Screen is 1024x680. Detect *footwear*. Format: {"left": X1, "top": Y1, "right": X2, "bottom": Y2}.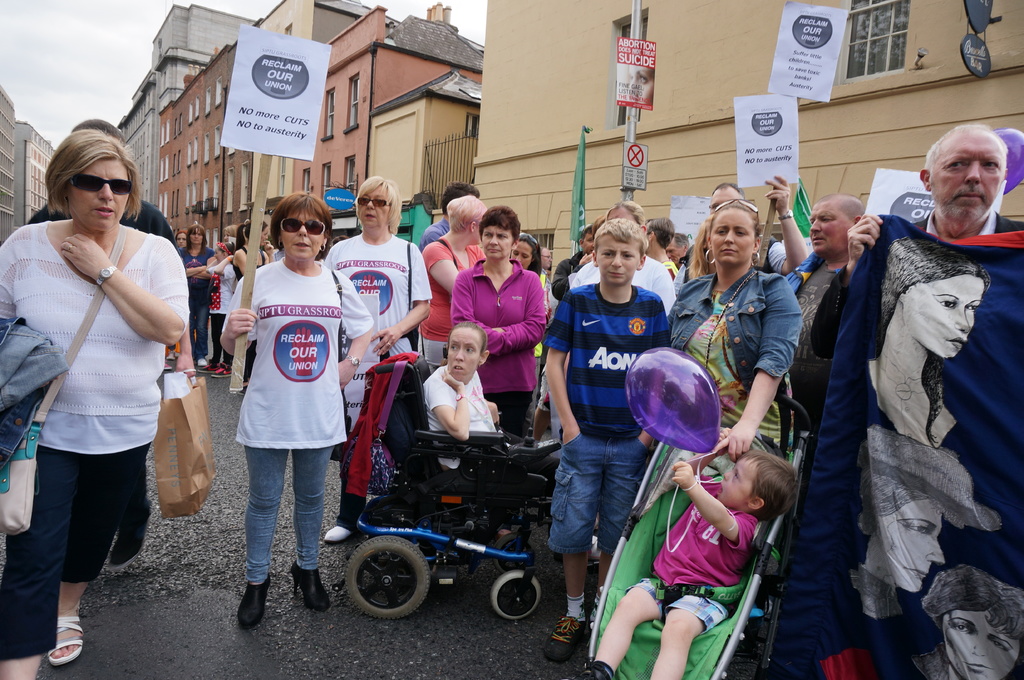
{"left": 167, "top": 353, "right": 177, "bottom": 362}.
